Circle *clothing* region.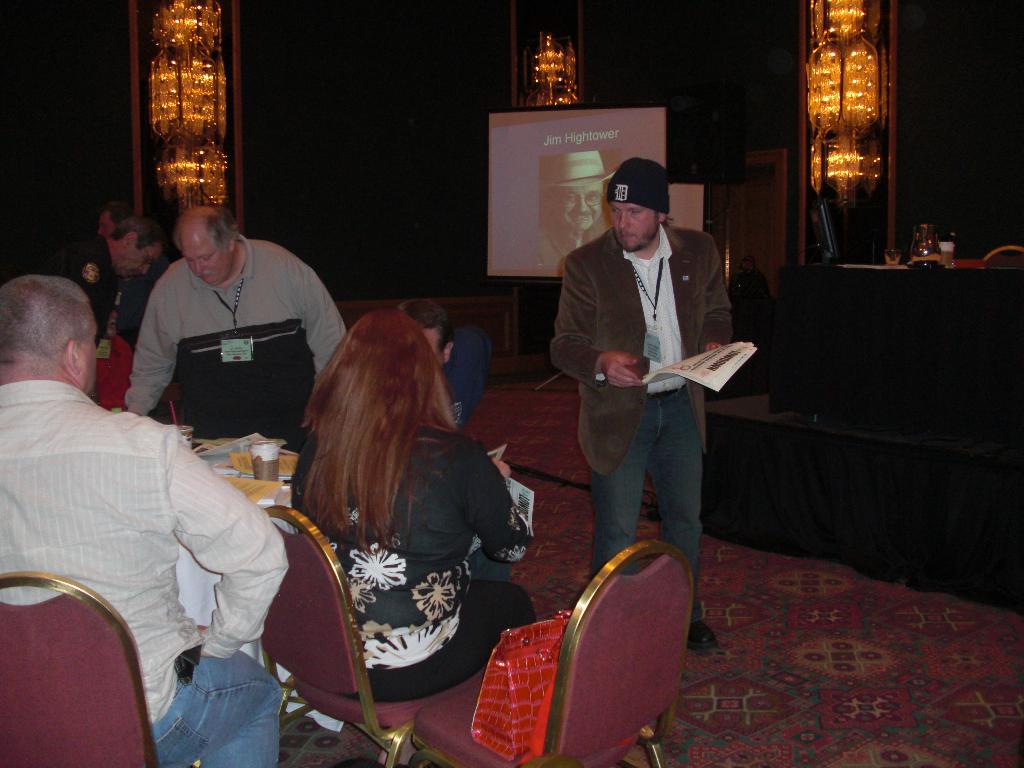
Region: {"left": 540, "top": 157, "right": 741, "bottom": 625}.
